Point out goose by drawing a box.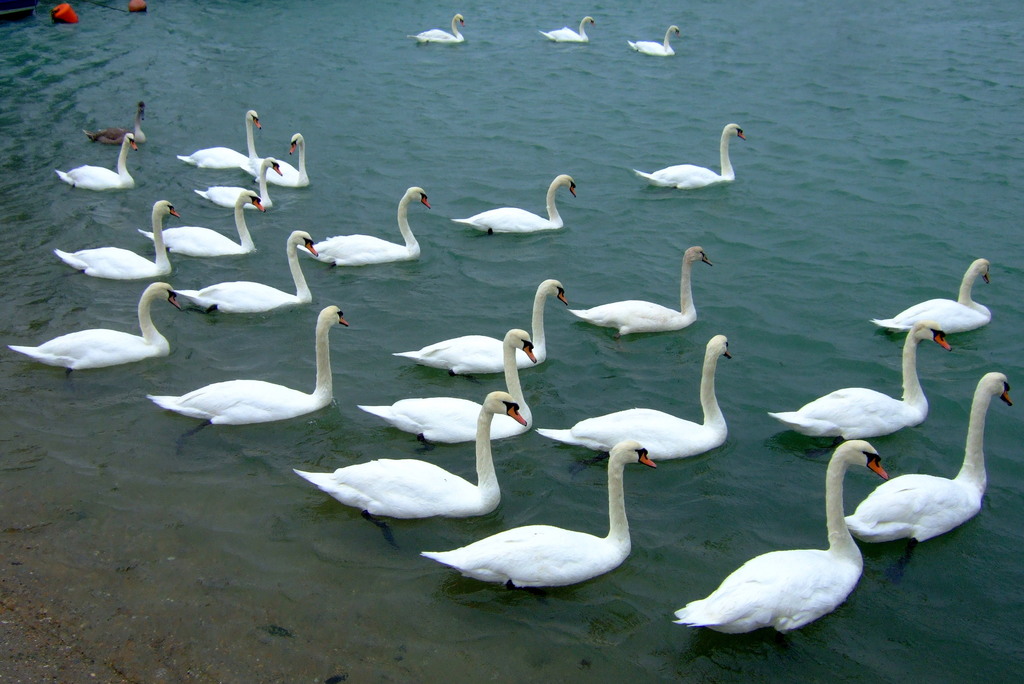
{"left": 296, "top": 185, "right": 436, "bottom": 265}.
